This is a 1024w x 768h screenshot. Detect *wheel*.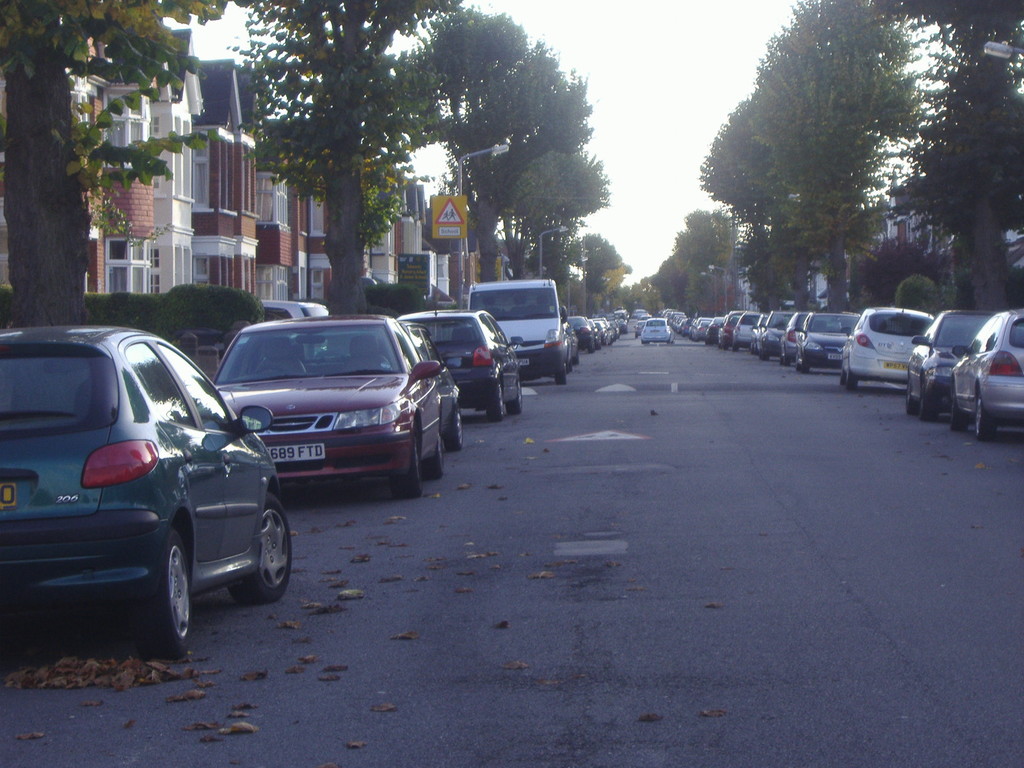
locate(133, 526, 190, 661).
